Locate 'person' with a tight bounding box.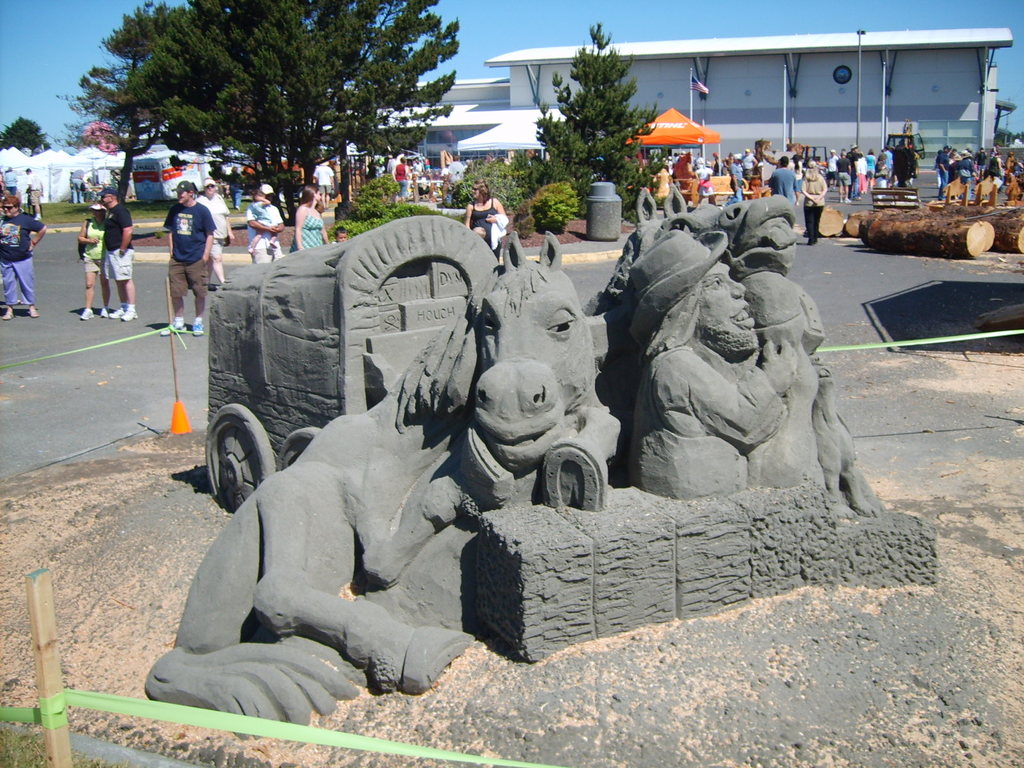
box=[957, 150, 984, 205].
